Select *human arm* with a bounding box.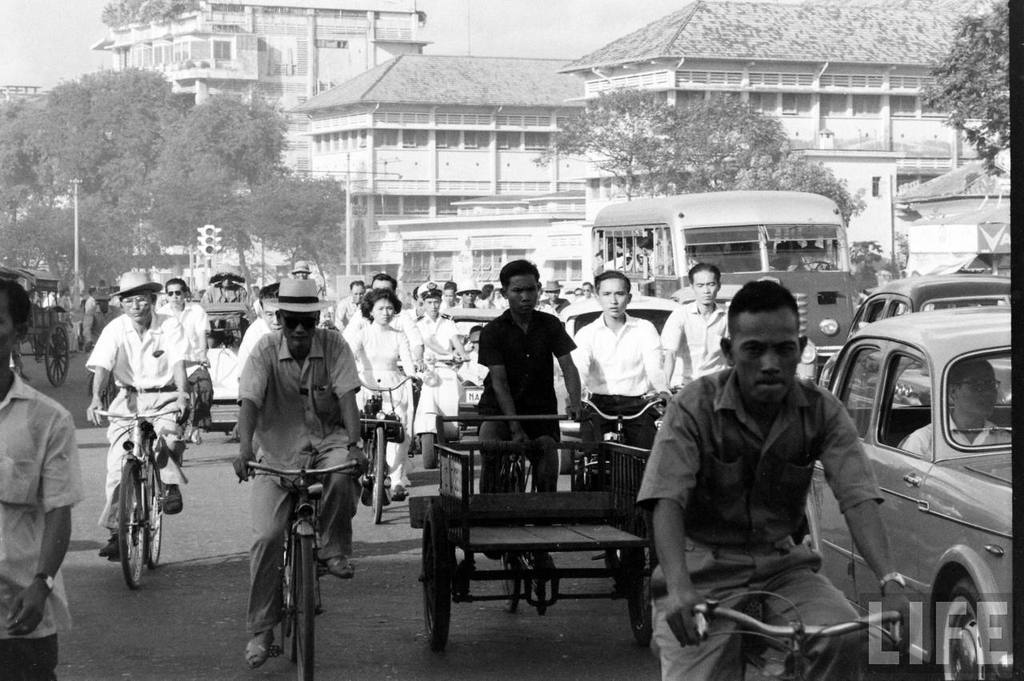
334/332/367/470.
